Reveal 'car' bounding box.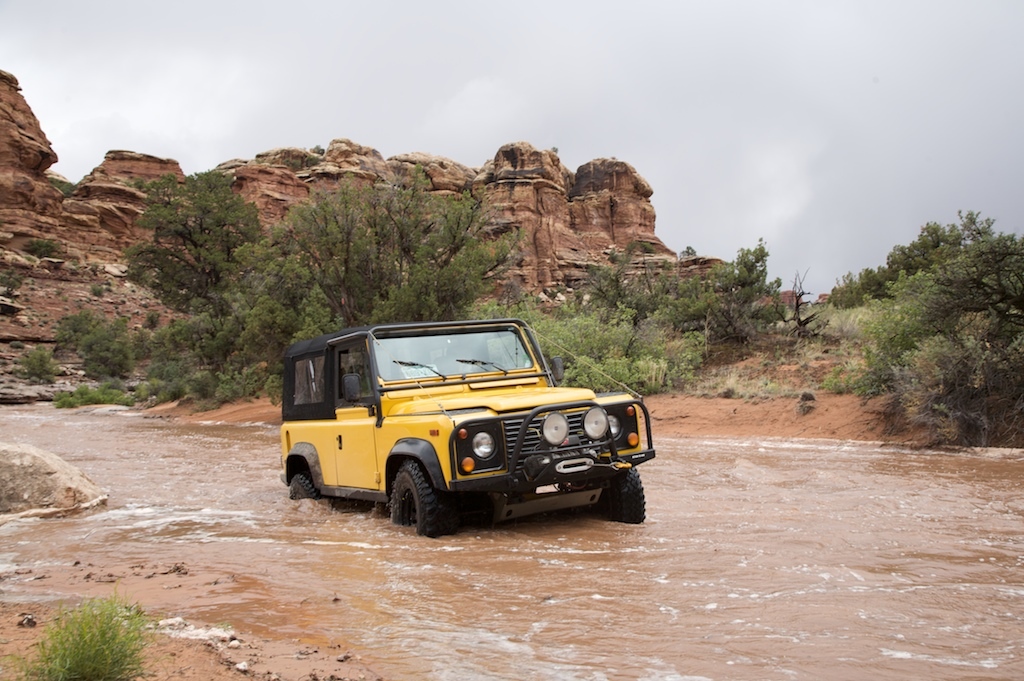
Revealed: locate(288, 306, 650, 540).
